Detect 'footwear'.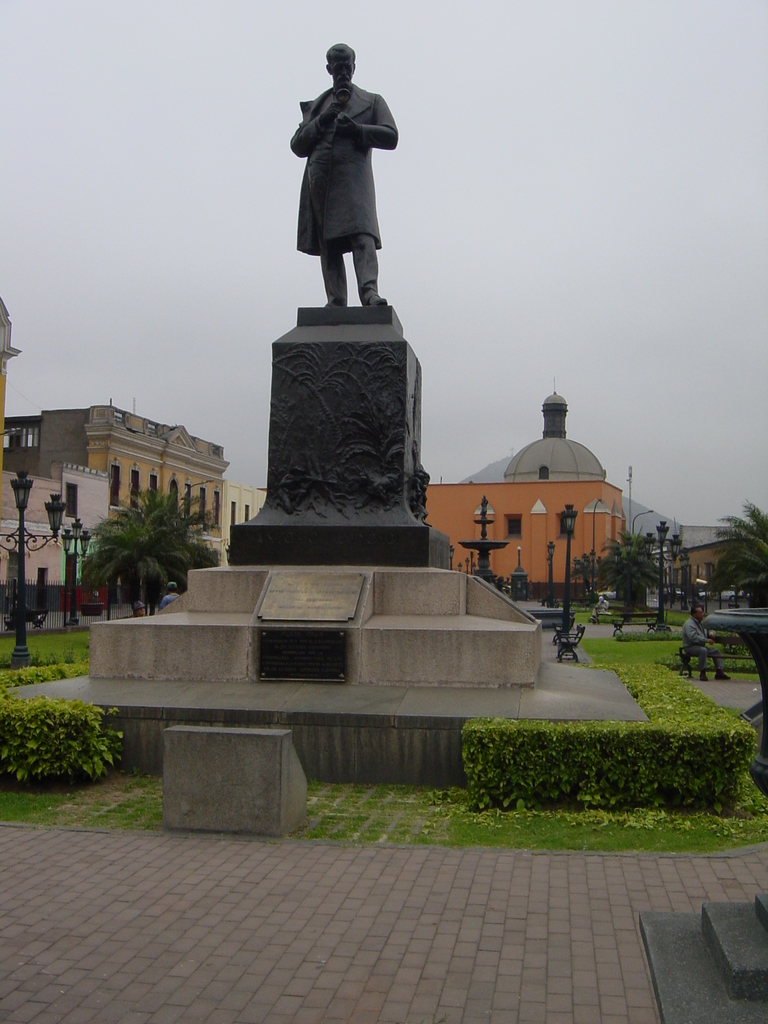
Detected at l=712, t=671, r=728, b=685.
